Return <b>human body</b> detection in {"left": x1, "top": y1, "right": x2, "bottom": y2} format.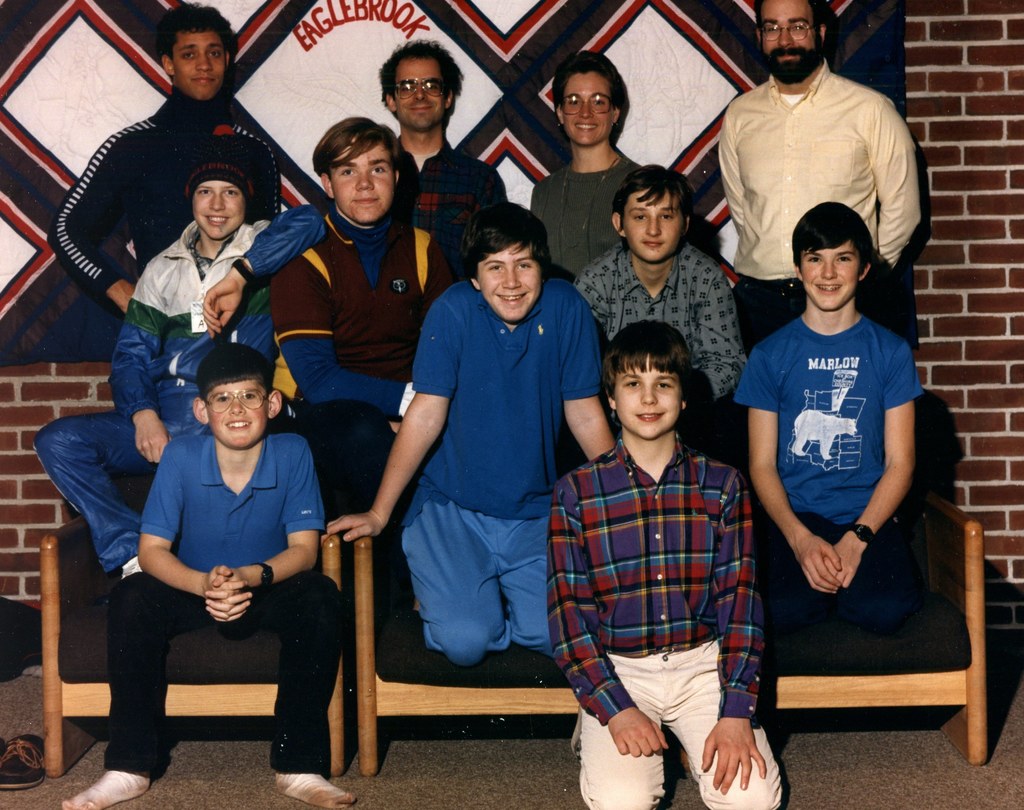
{"left": 534, "top": 50, "right": 653, "bottom": 289}.
